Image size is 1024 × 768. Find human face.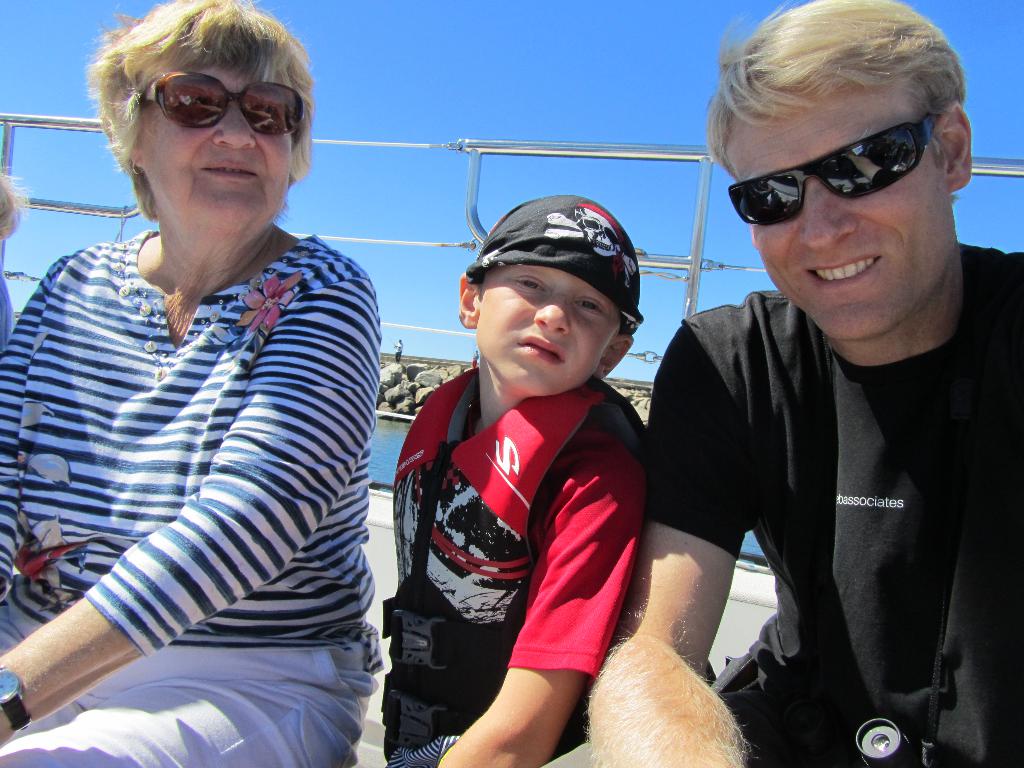
(x1=136, y1=61, x2=284, y2=225).
